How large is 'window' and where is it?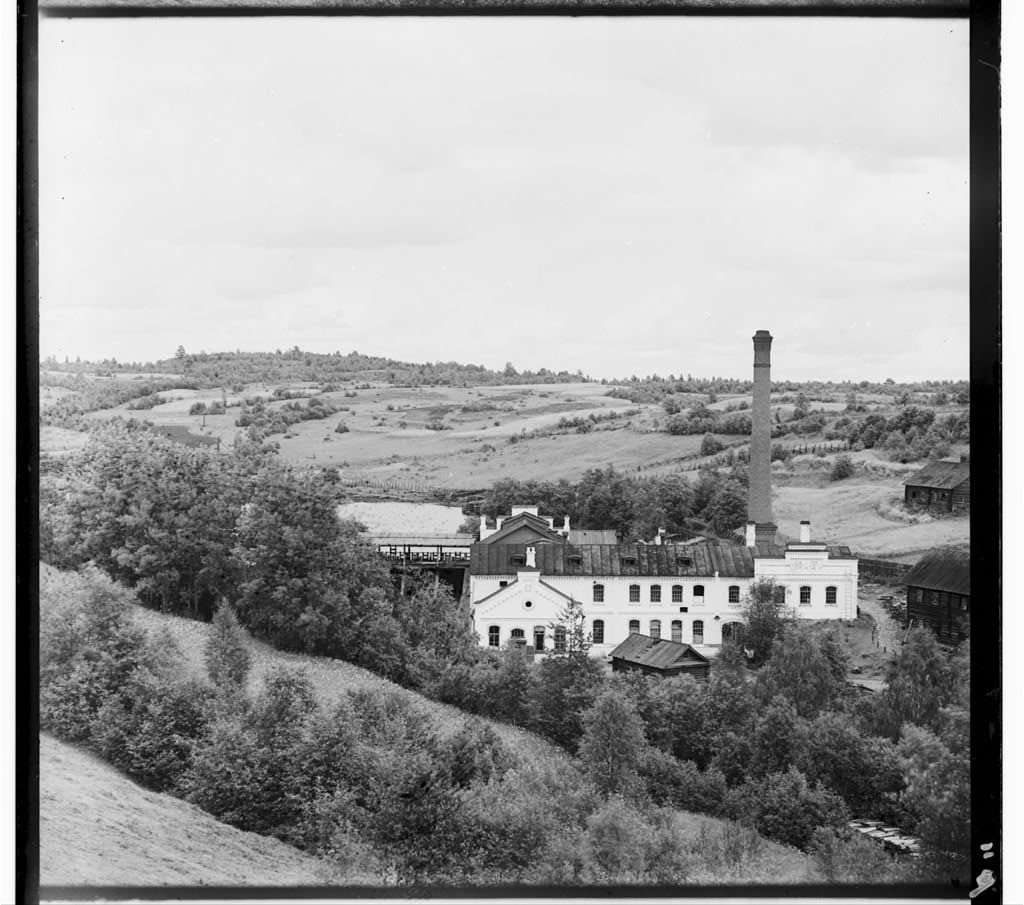
Bounding box: left=648, top=583, right=661, bottom=604.
